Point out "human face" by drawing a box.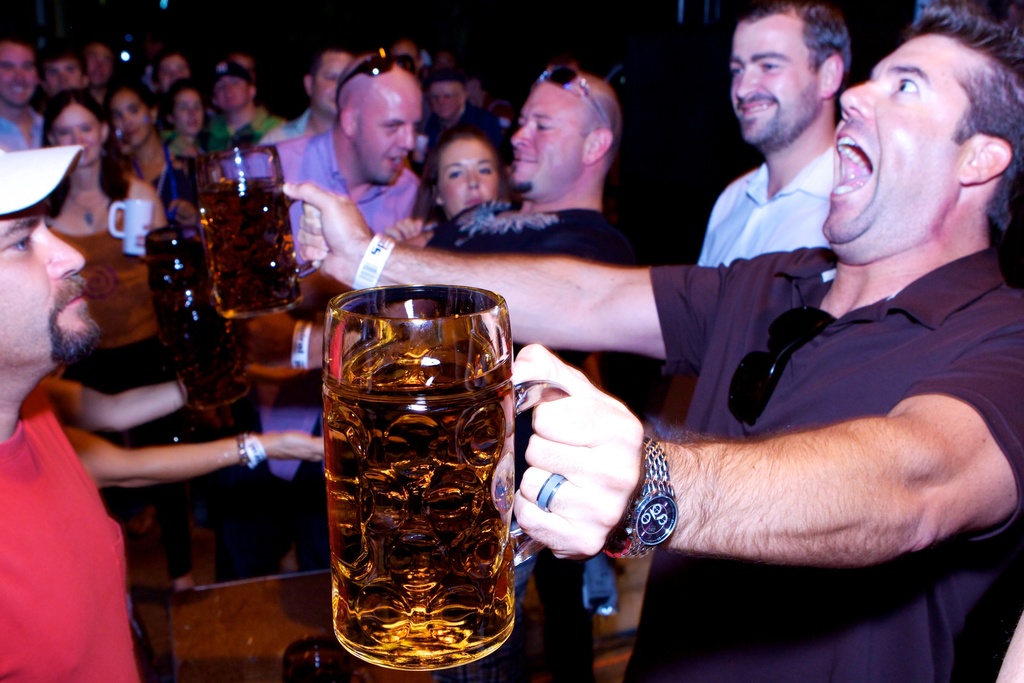
rect(214, 76, 245, 109).
